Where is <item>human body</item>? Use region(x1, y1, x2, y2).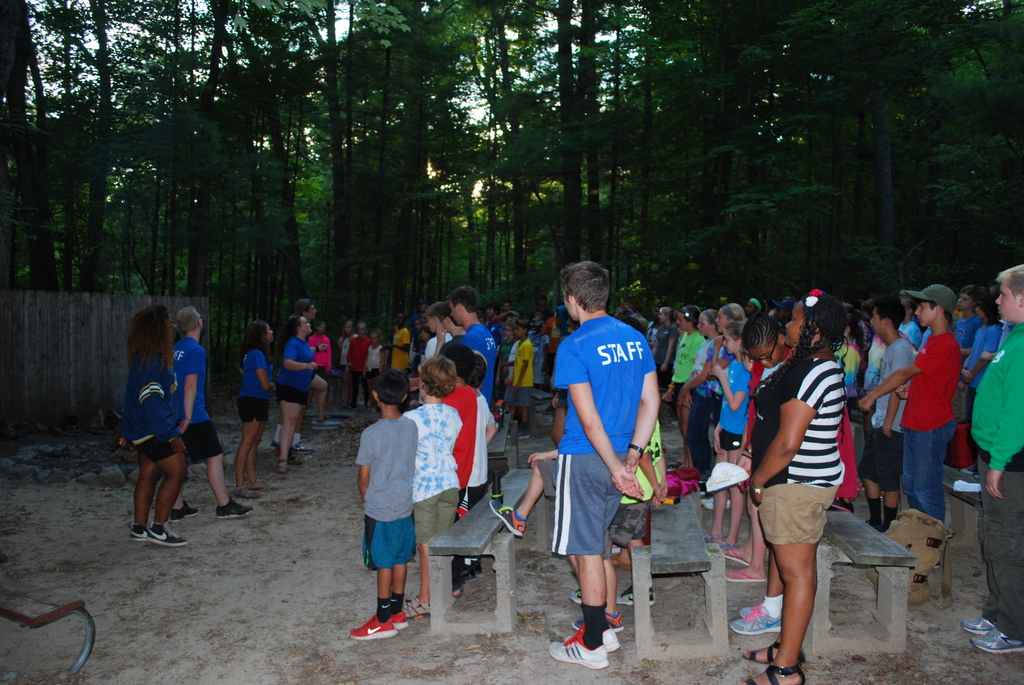
region(119, 303, 186, 549).
